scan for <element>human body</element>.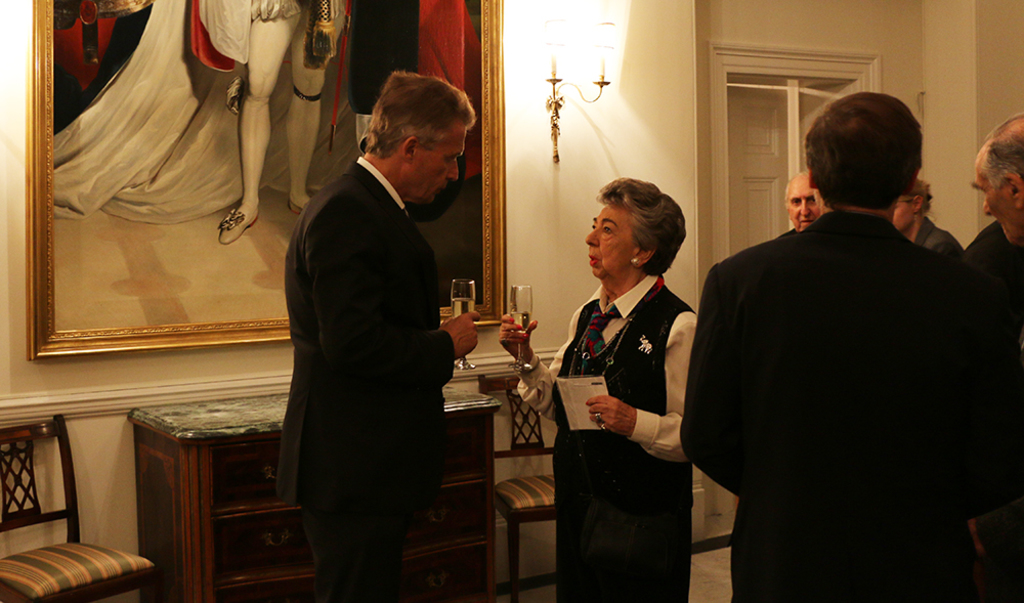
Scan result: BBox(264, 78, 466, 591).
